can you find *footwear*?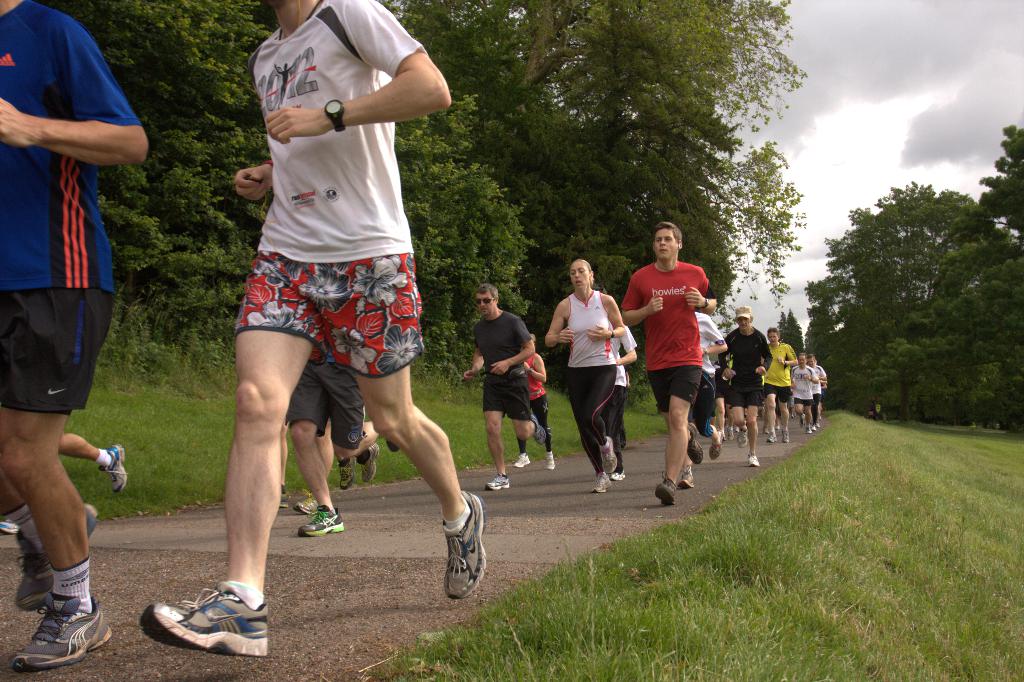
Yes, bounding box: 739/429/751/449.
